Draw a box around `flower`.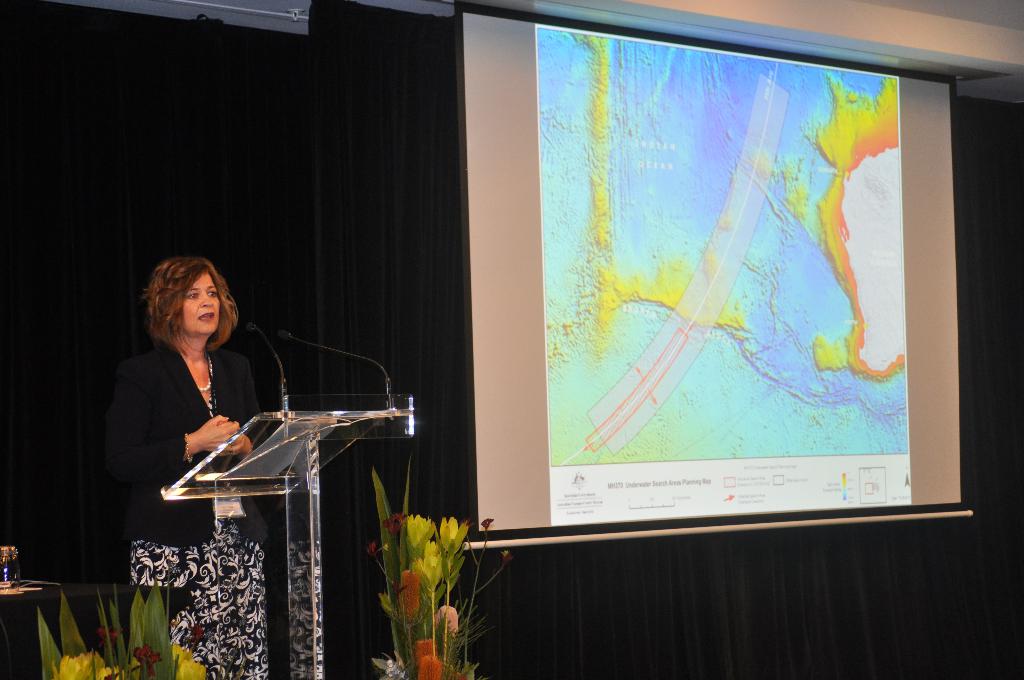
bbox=(92, 624, 124, 660).
